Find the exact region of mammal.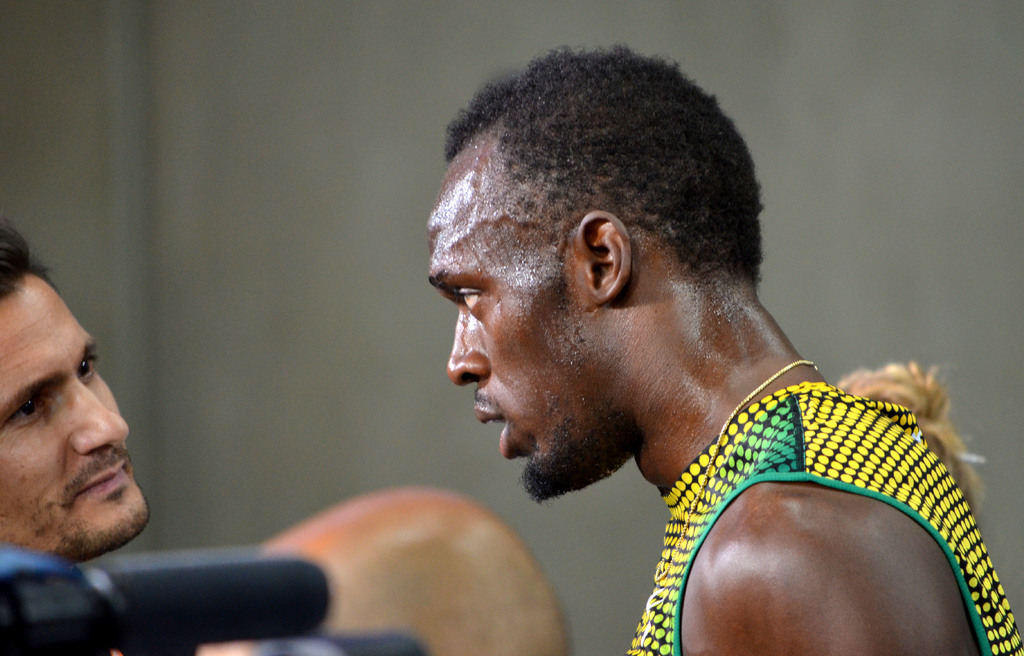
Exact region: crop(193, 480, 569, 655).
